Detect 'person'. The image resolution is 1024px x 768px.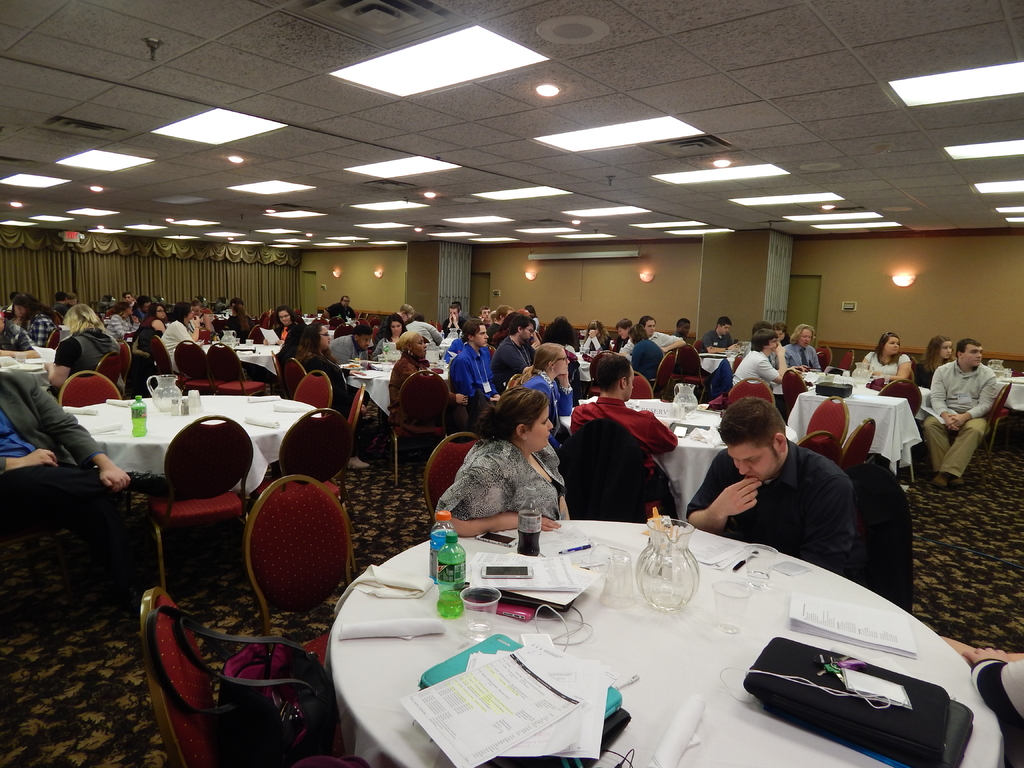
(left=921, top=336, right=1002, bottom=485).
